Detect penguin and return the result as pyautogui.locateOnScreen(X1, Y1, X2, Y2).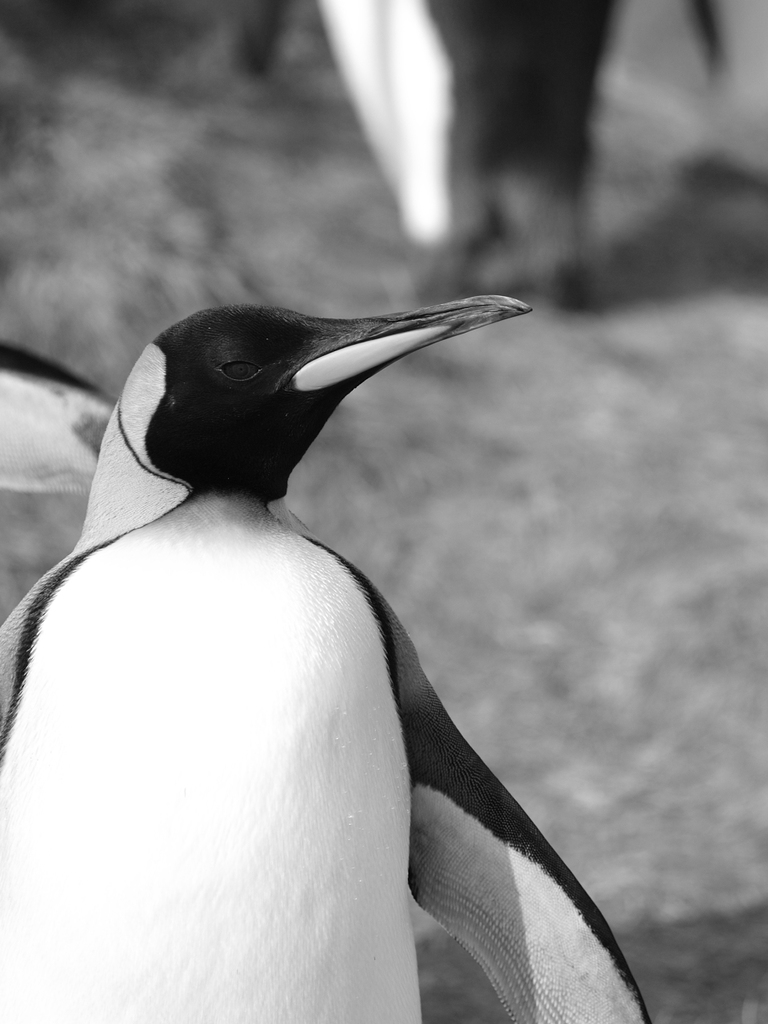
pyautogui.locateOnScreen(210, 0, 722, 326).
